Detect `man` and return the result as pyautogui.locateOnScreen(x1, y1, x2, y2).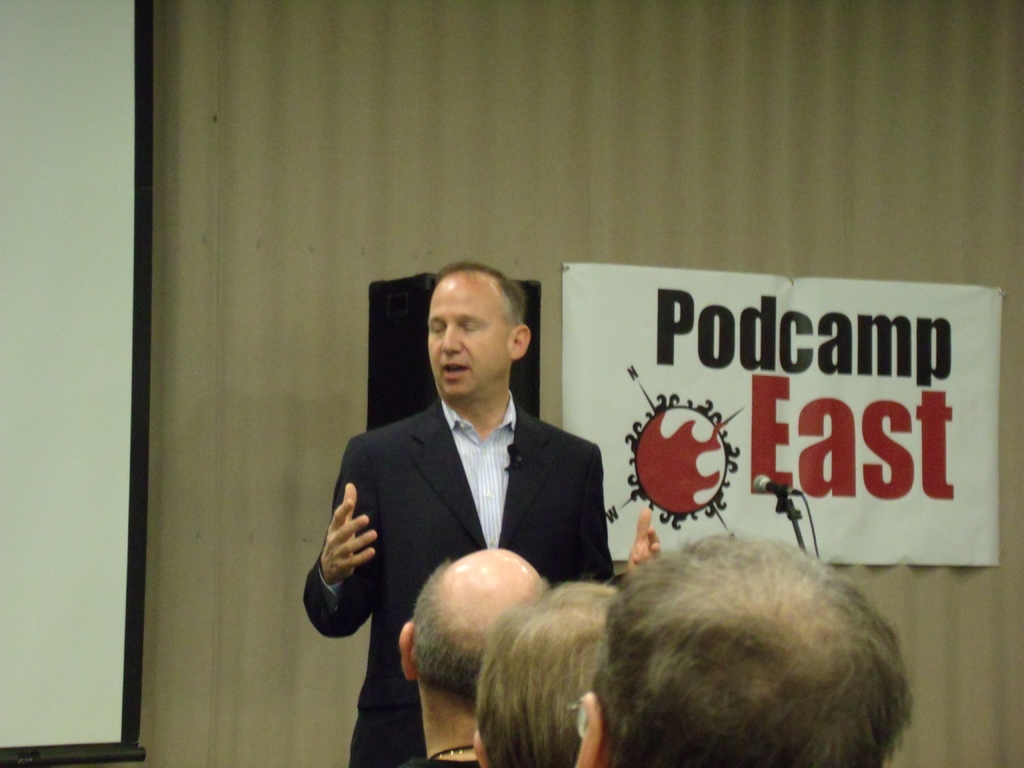
pyautogui.locateOnScreen(305, 257, 660, 767).
